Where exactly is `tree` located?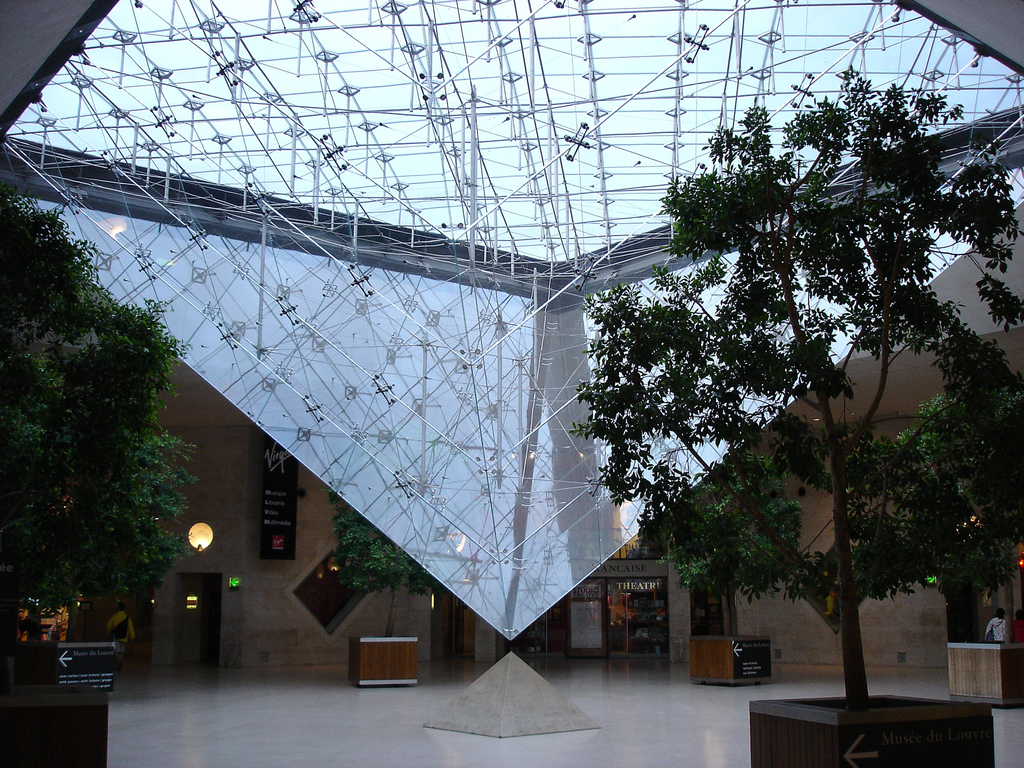
Its bounding box is x1=890 y1=388 x2=1023 y2=644.
